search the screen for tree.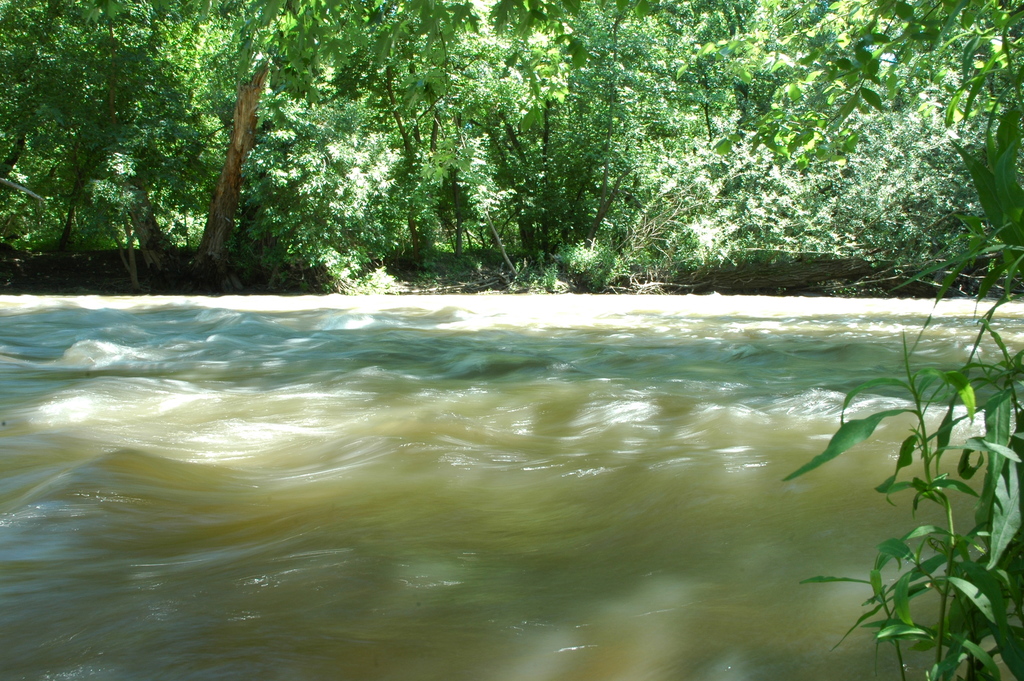
Found at detection(429, 0, 646, 286).
